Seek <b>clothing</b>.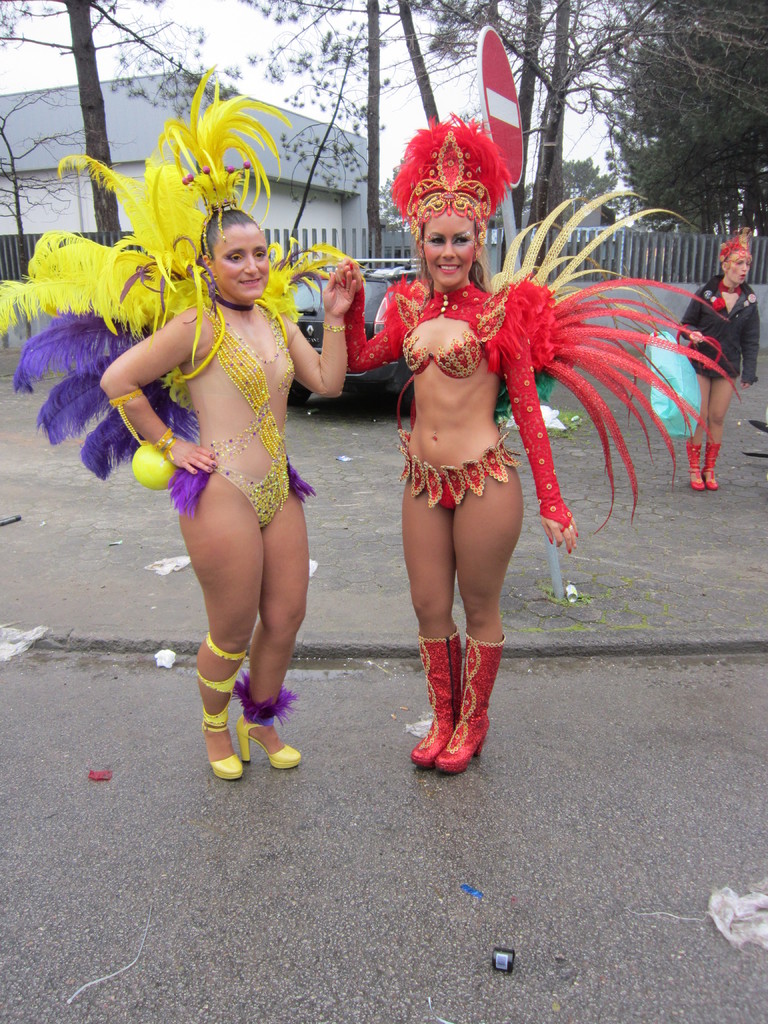
673:271:767:388.
